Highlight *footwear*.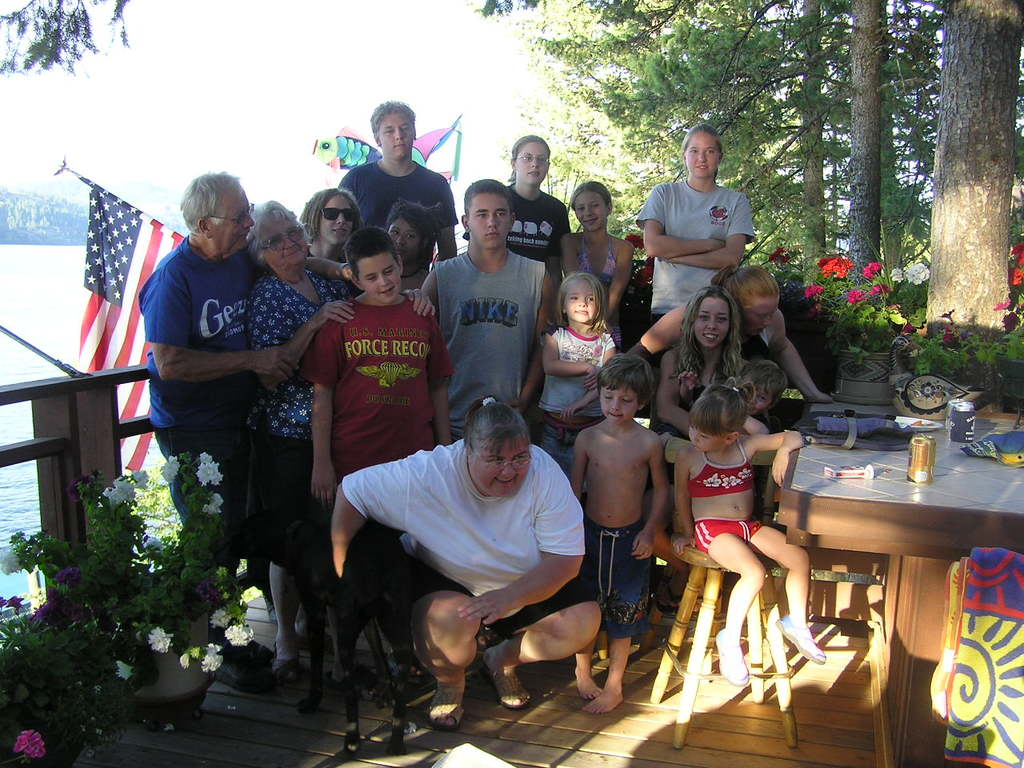
Highlighted region: <region>653, 582, 686, 617</region>.
